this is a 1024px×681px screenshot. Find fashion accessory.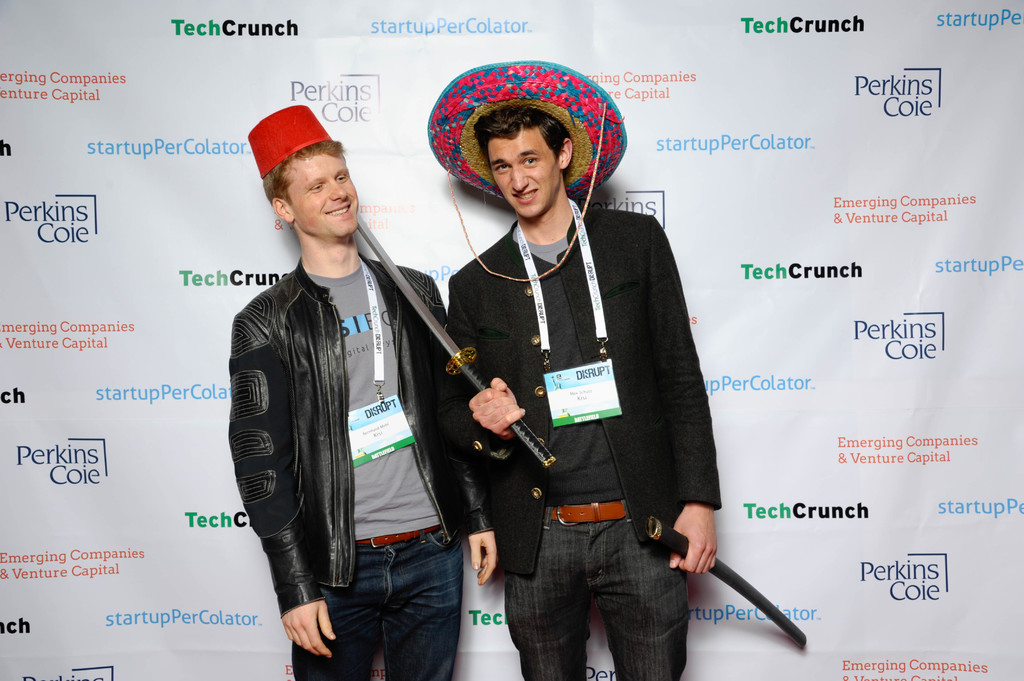
Bounding box: <region>428, 60, 625, 284</region>.
